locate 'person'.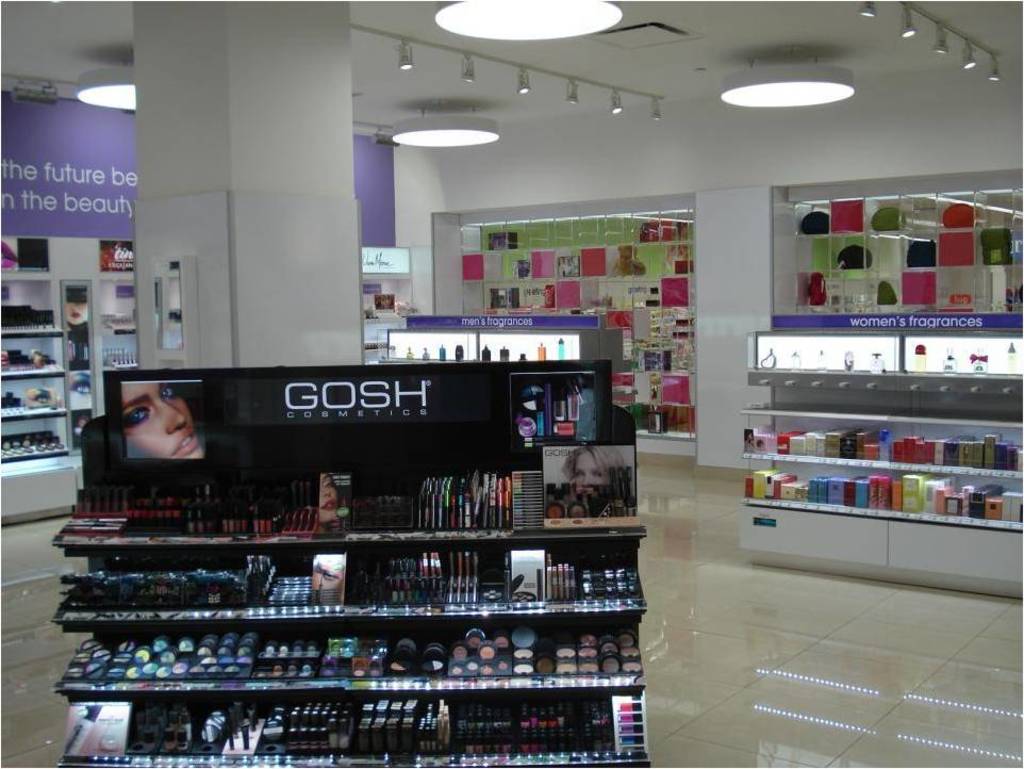
Bounding box: {"left": 110, "top": 381, "right": 197, "bottom": 470}.
